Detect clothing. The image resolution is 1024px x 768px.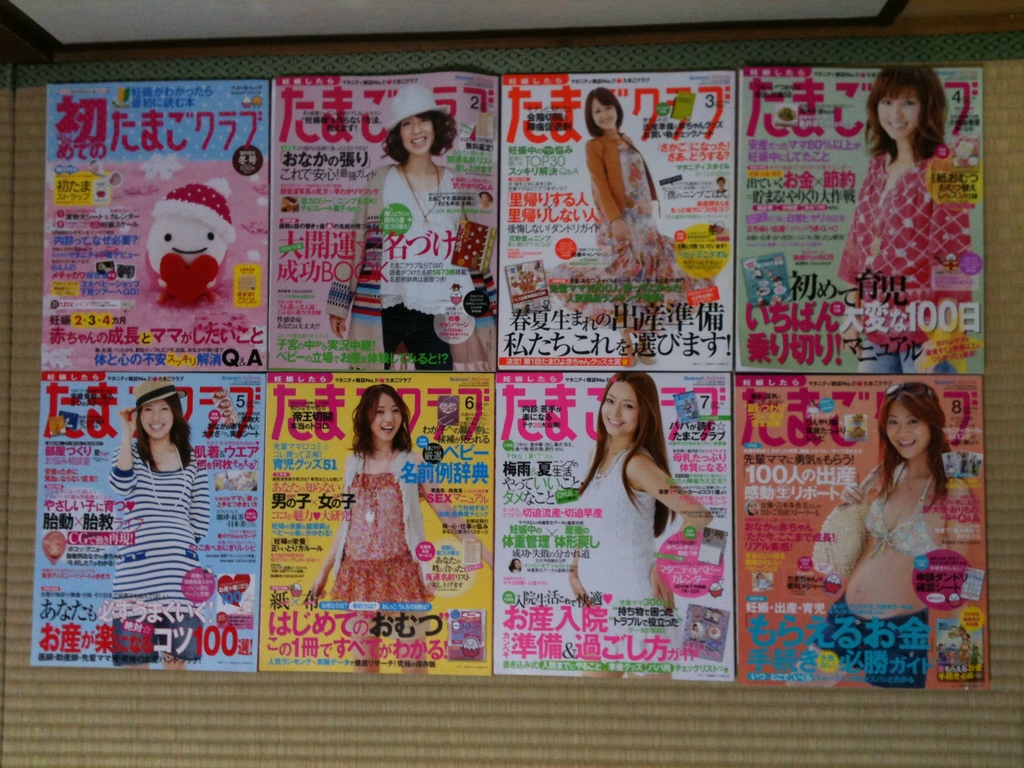
box=[301, 463, 470, 671].
